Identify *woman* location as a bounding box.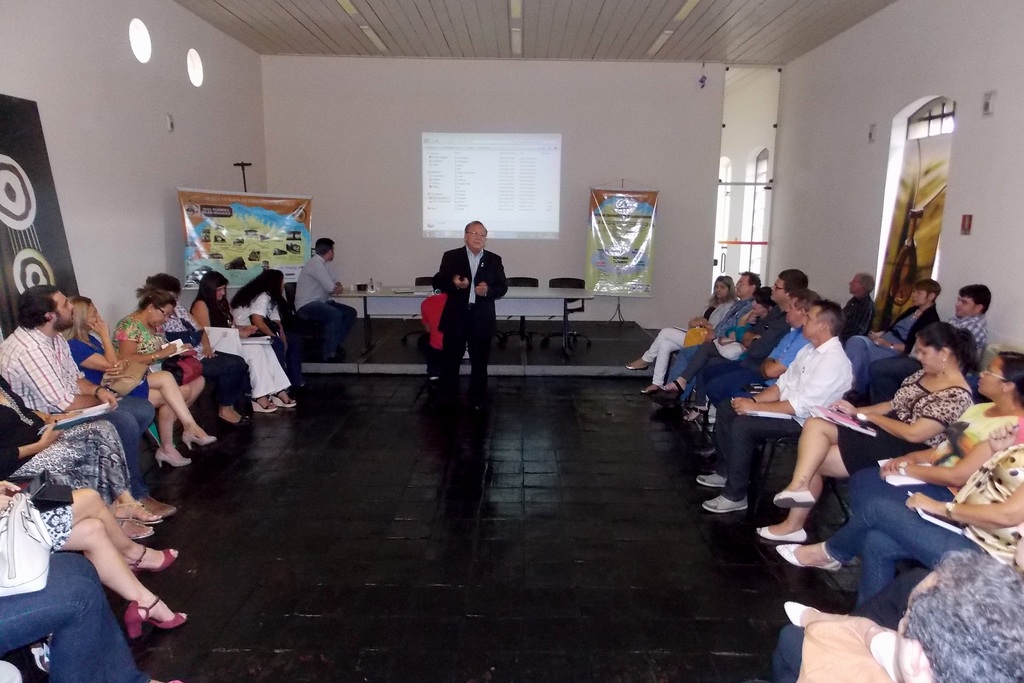
<region>753, 318, 974, 541</region>.
